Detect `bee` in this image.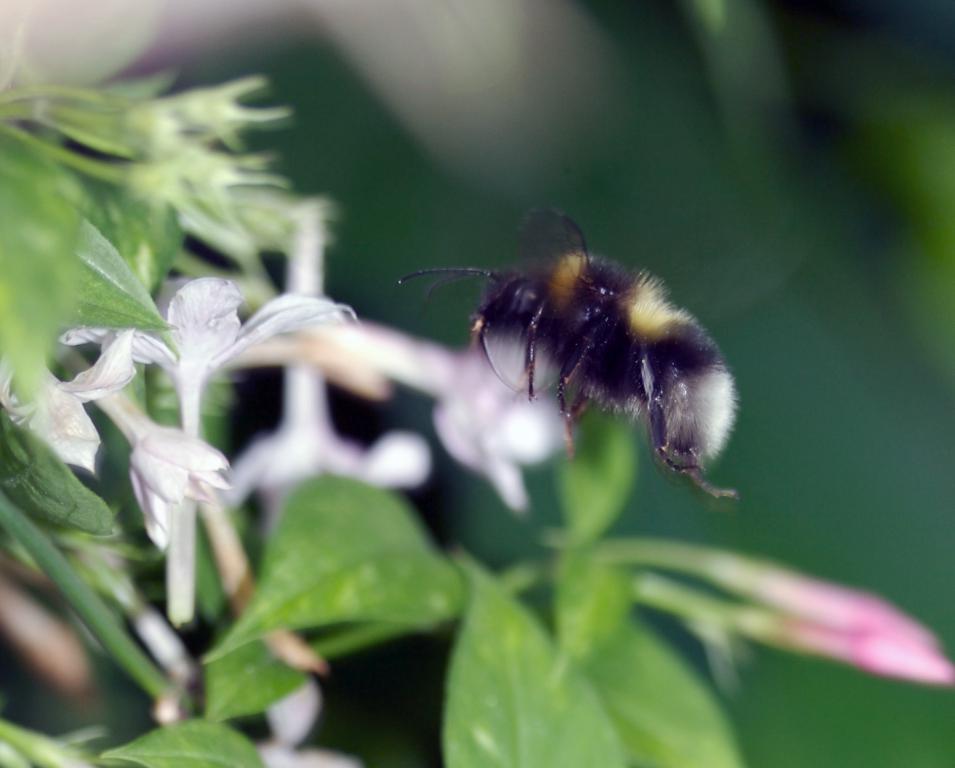
Detection: BBox(397, 207, 744, 503).
